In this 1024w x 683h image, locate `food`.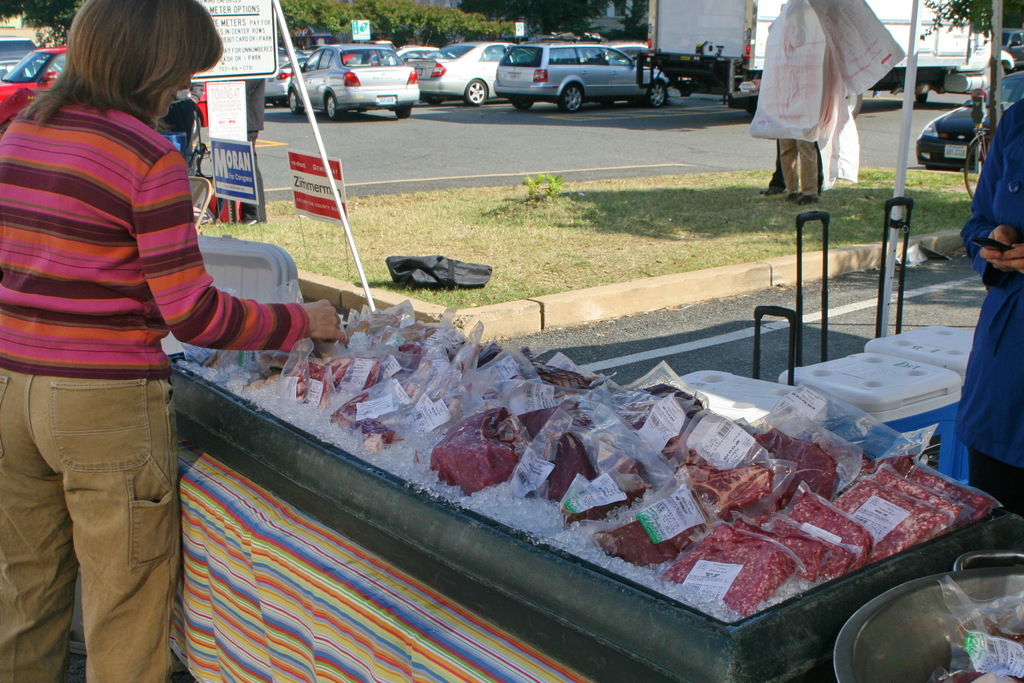
Bounding box: box(444, 425, 520, 498).
